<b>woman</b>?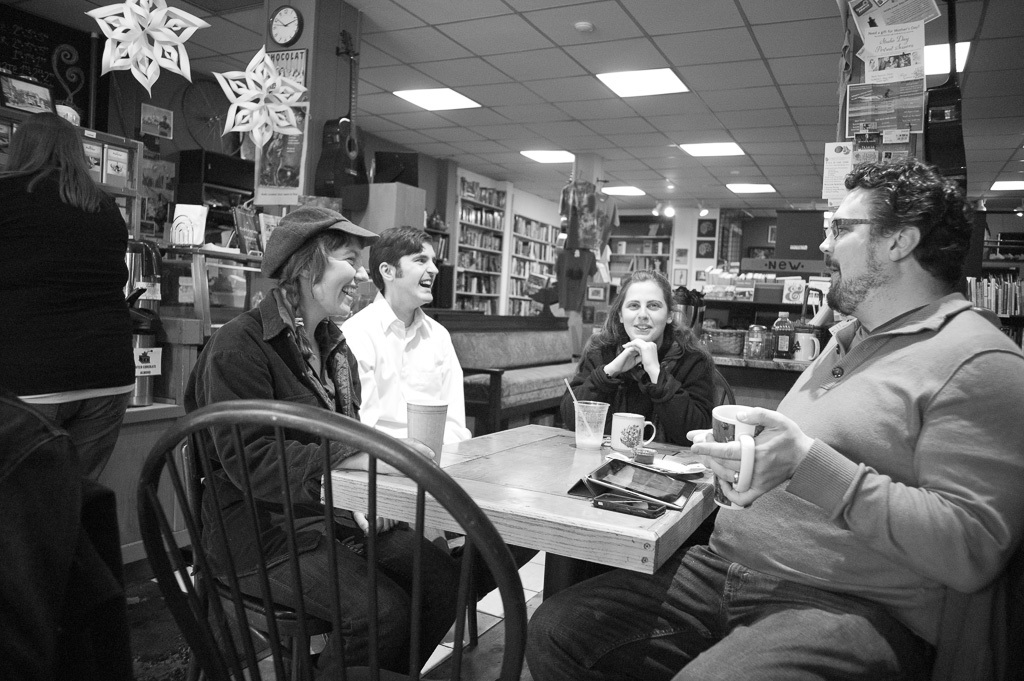
box=[558, 270, 717, 448]
